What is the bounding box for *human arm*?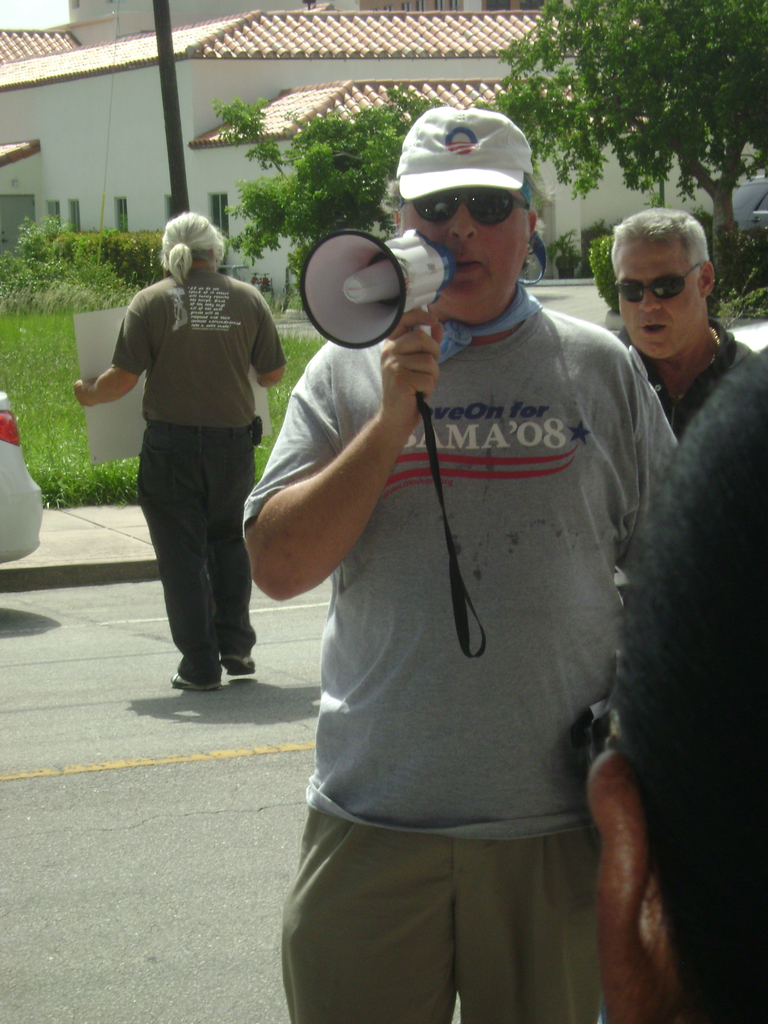
l=68, t=287, r=150, b=413.
